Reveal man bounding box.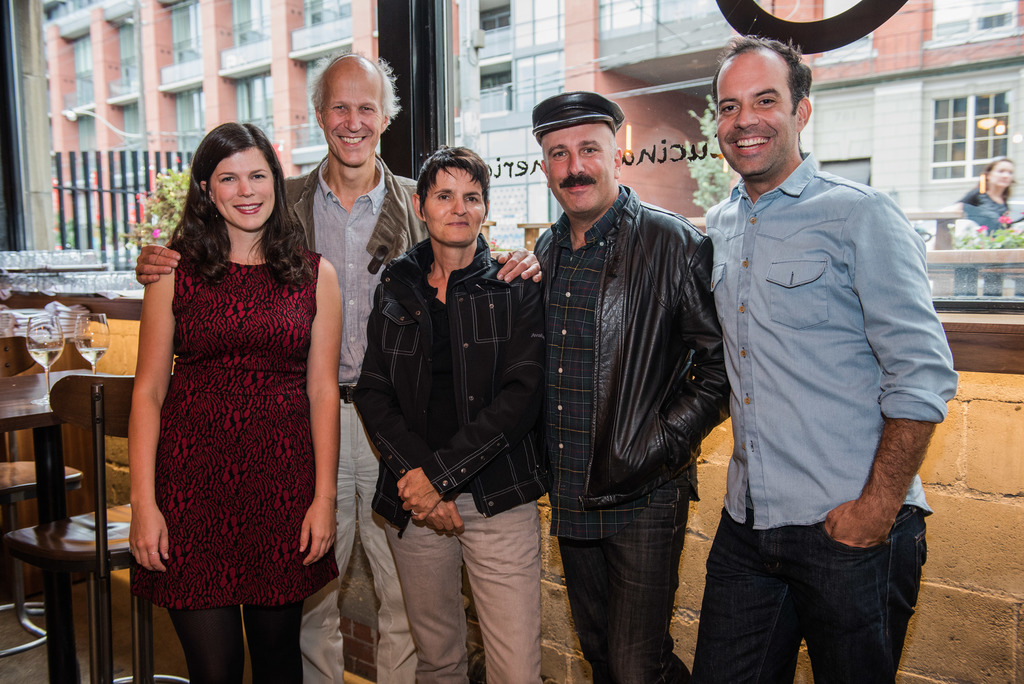
Revealed: region(132, 46, 544, 683).
